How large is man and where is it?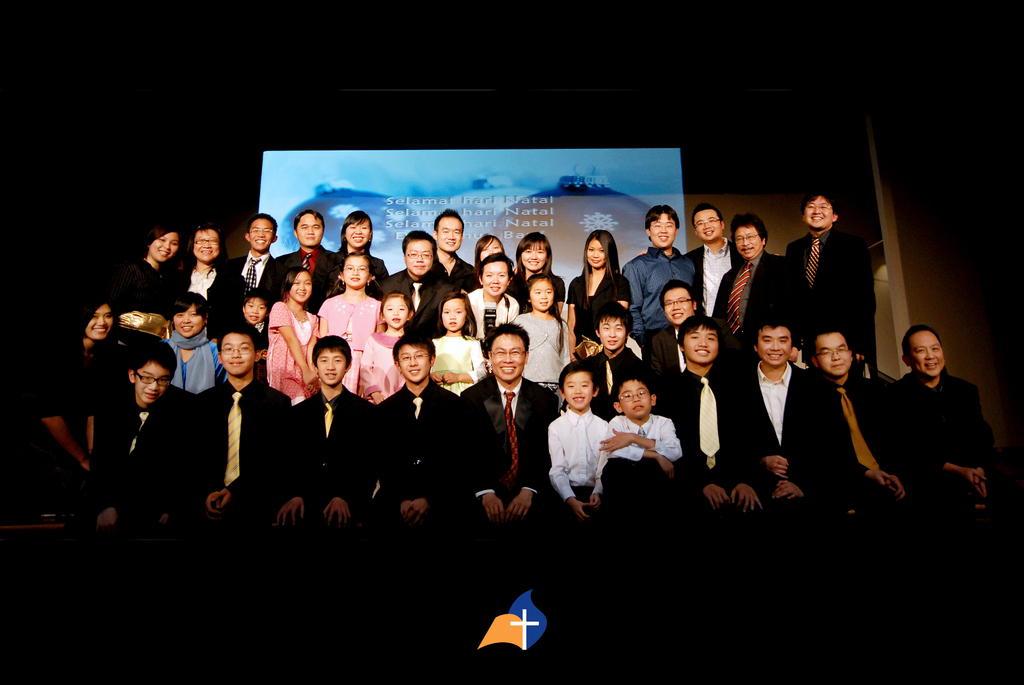
Bounding box: bbox=[283, 207, 335, 310].
